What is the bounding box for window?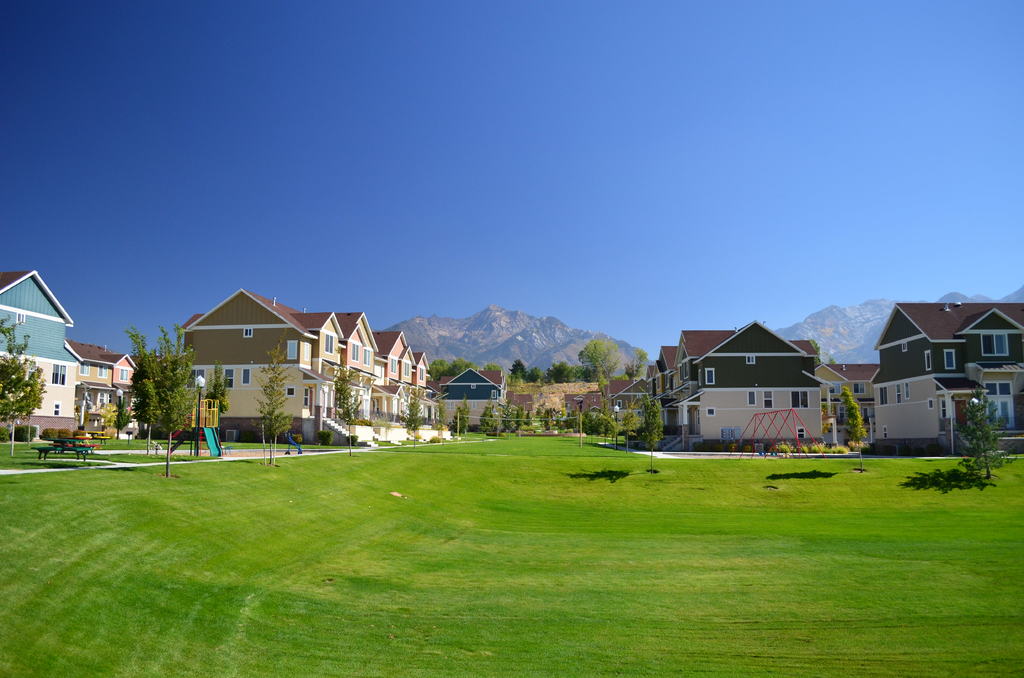
region(862, 407, 872, 416).
